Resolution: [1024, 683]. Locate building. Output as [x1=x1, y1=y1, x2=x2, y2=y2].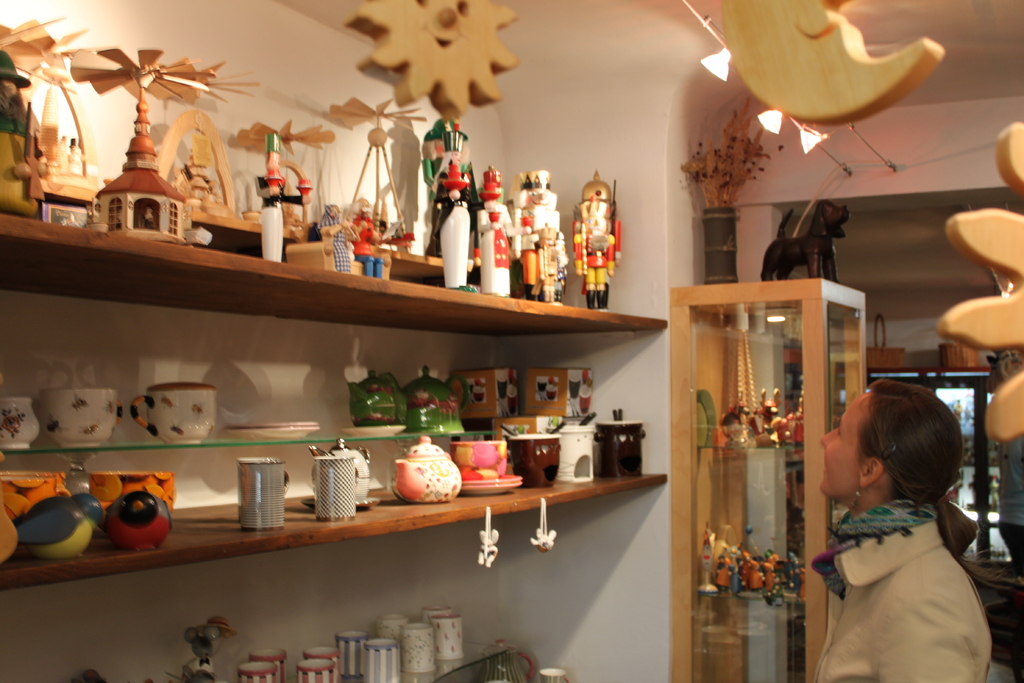
[x1=0, y1=0, x2=1023, y2=682].
